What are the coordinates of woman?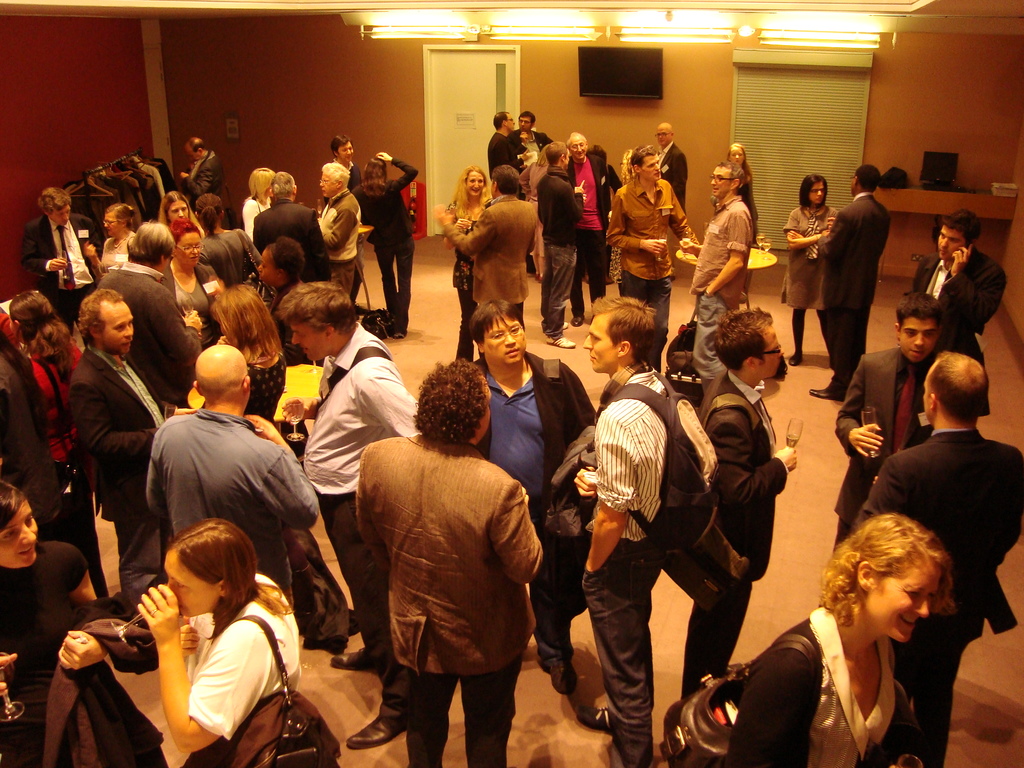
<bbox>5, 288, 110, 604</bbox>.
